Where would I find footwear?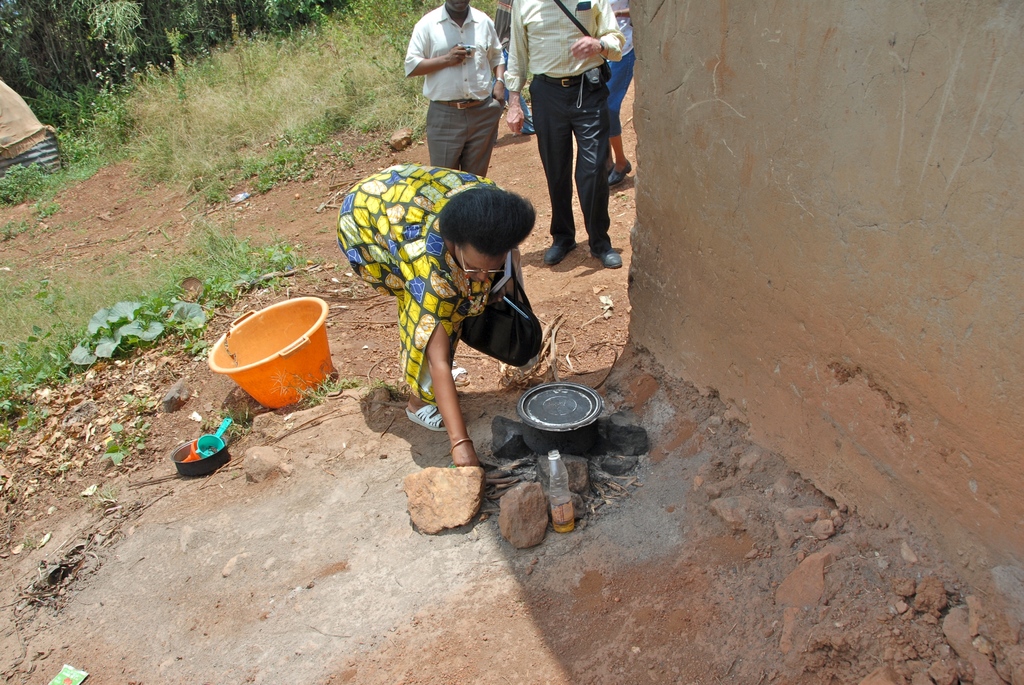
At 448,358,474,384.
